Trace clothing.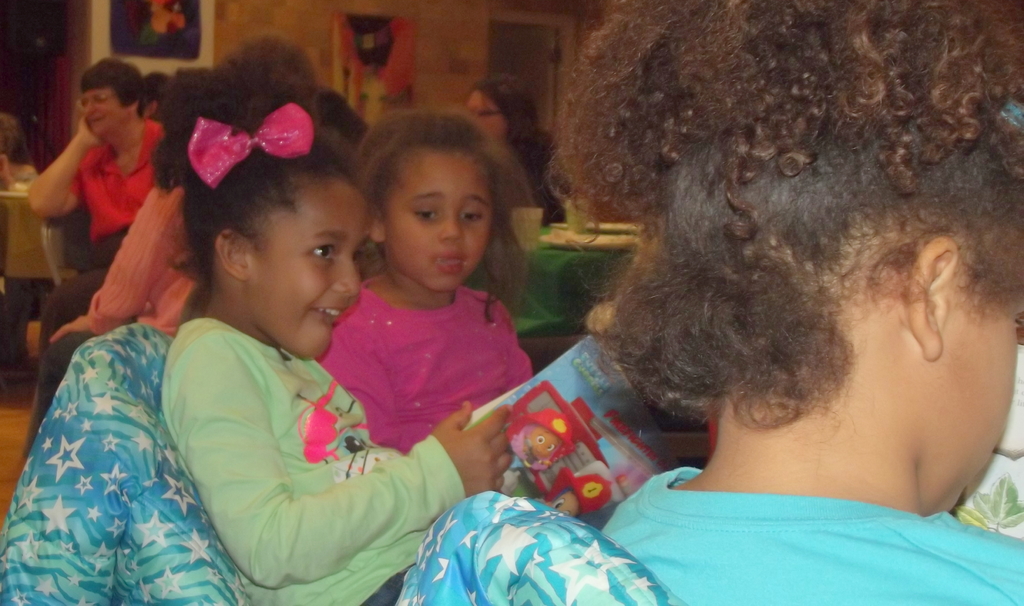
Traced to [x1=314, y1=274, x2=535, y2=453].
